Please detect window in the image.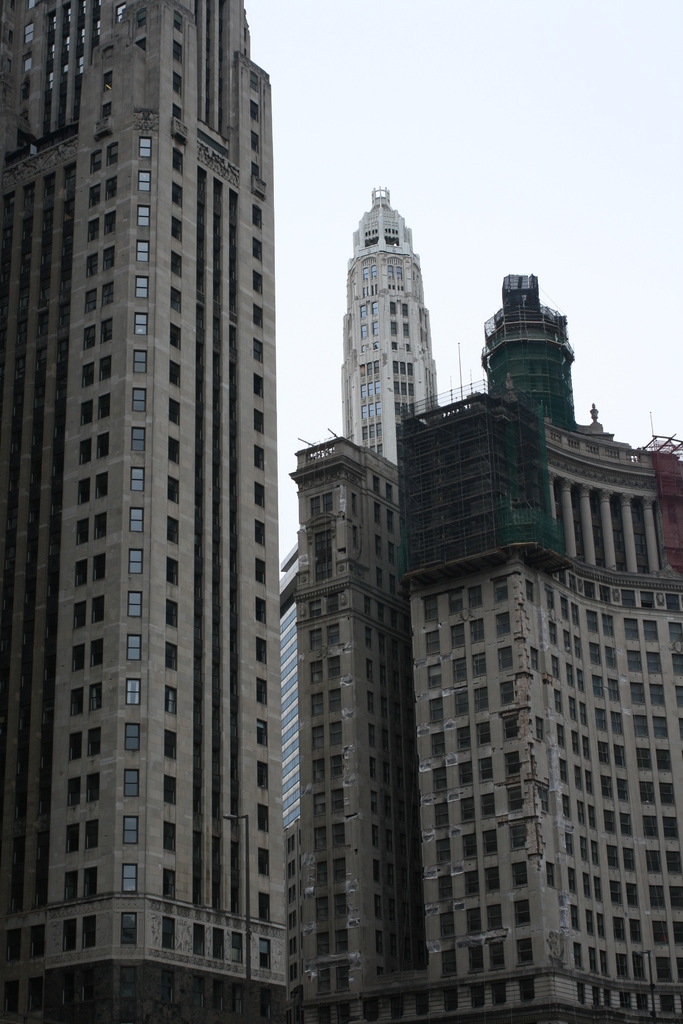
[254, 482, 266, 511].
